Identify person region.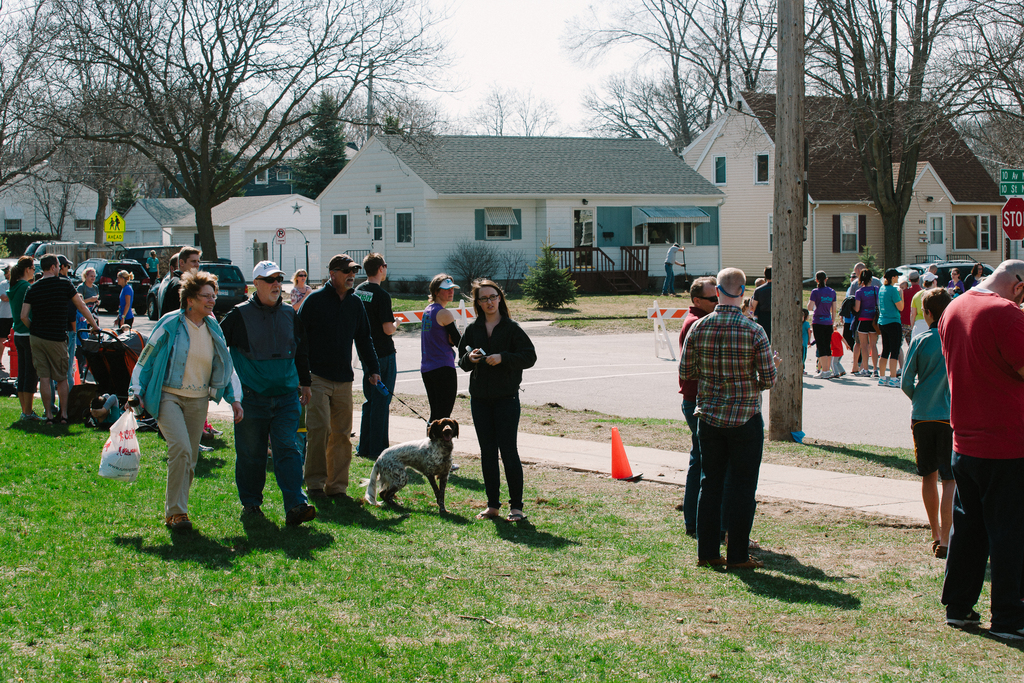
Region: (899,288,958,559).
